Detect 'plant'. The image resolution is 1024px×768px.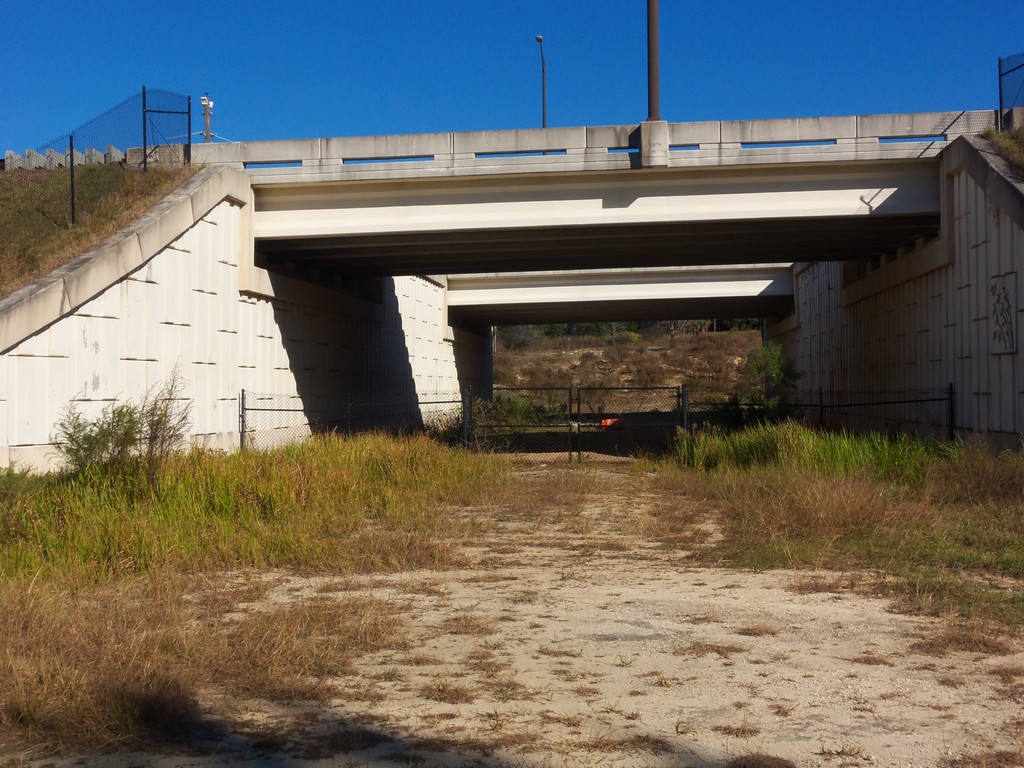
<box>1006,691,1022,712</box>.
